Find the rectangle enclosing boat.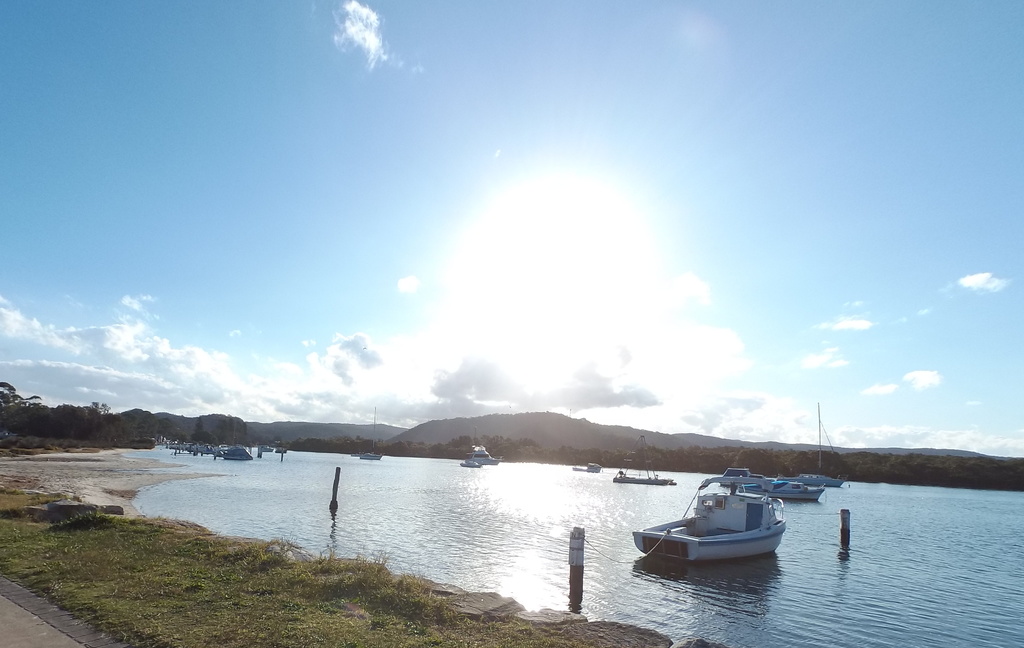
x1=459 y1=460 x2=483 y2=473.
